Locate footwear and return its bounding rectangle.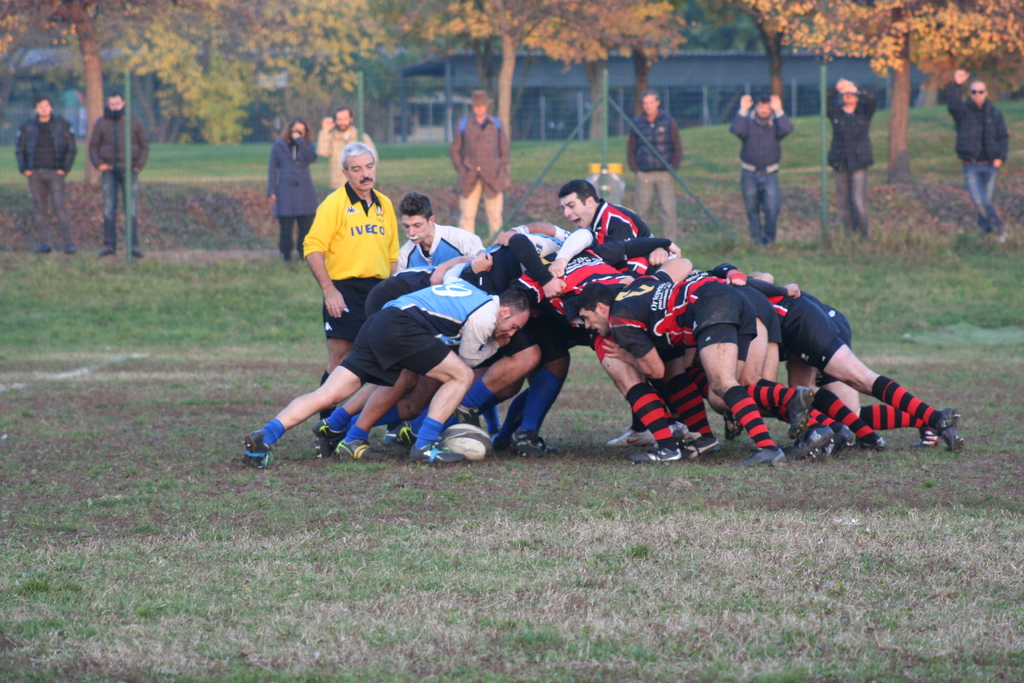
(687,432,719,453).
